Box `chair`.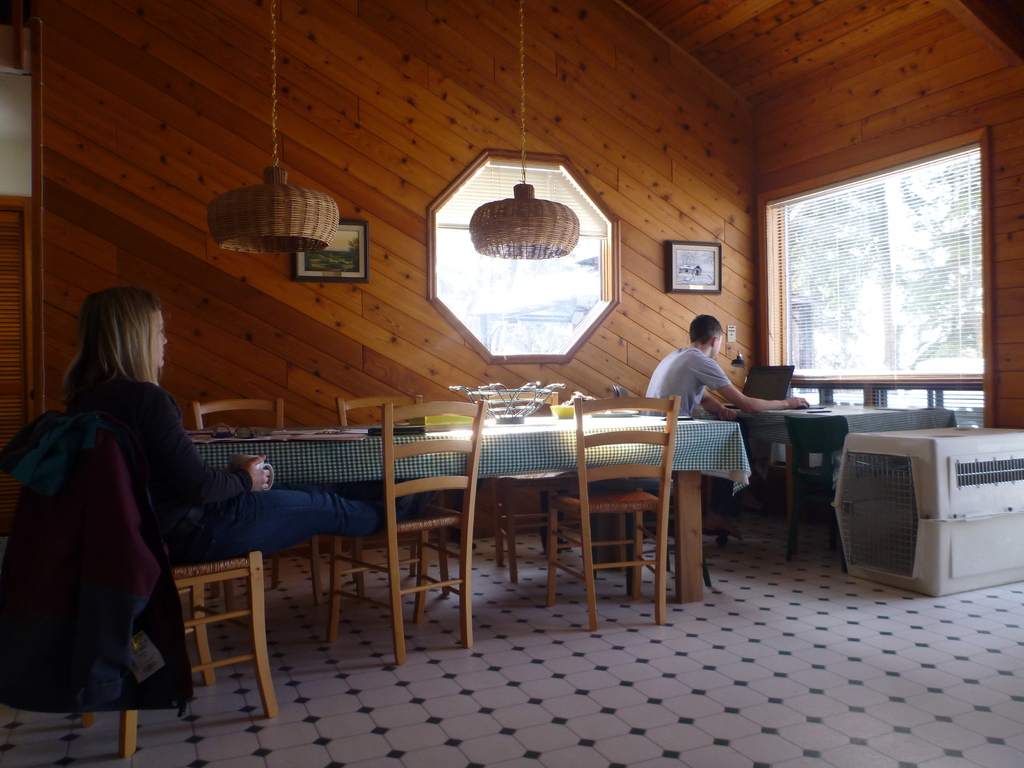
locate(322, 400, 493, 671).
